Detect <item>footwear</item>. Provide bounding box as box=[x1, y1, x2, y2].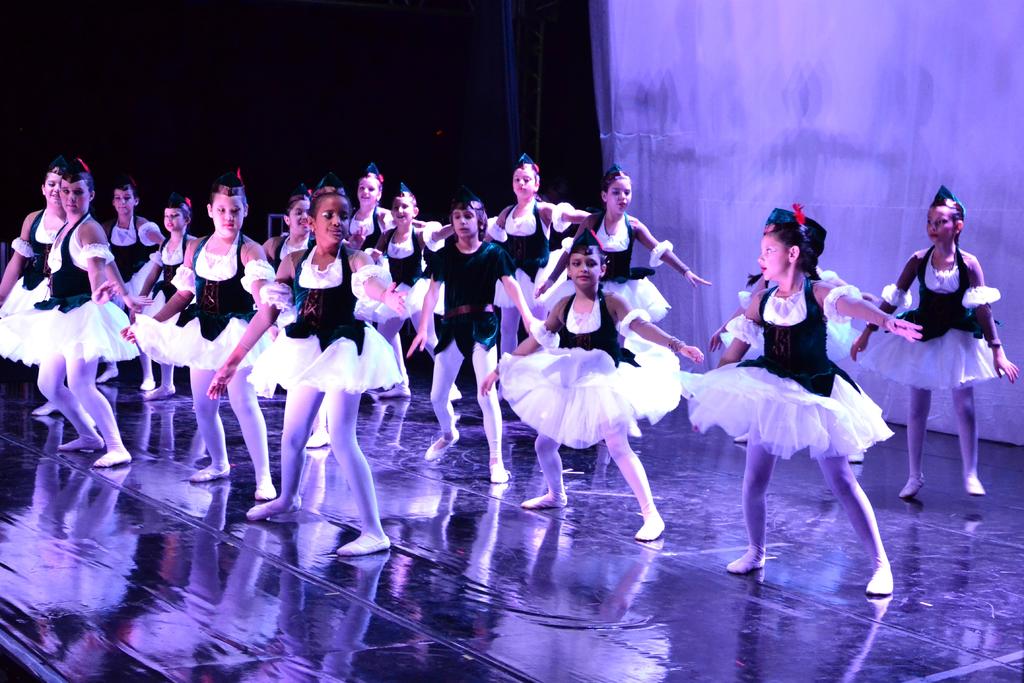
box=[847, 452, 860, 462].
